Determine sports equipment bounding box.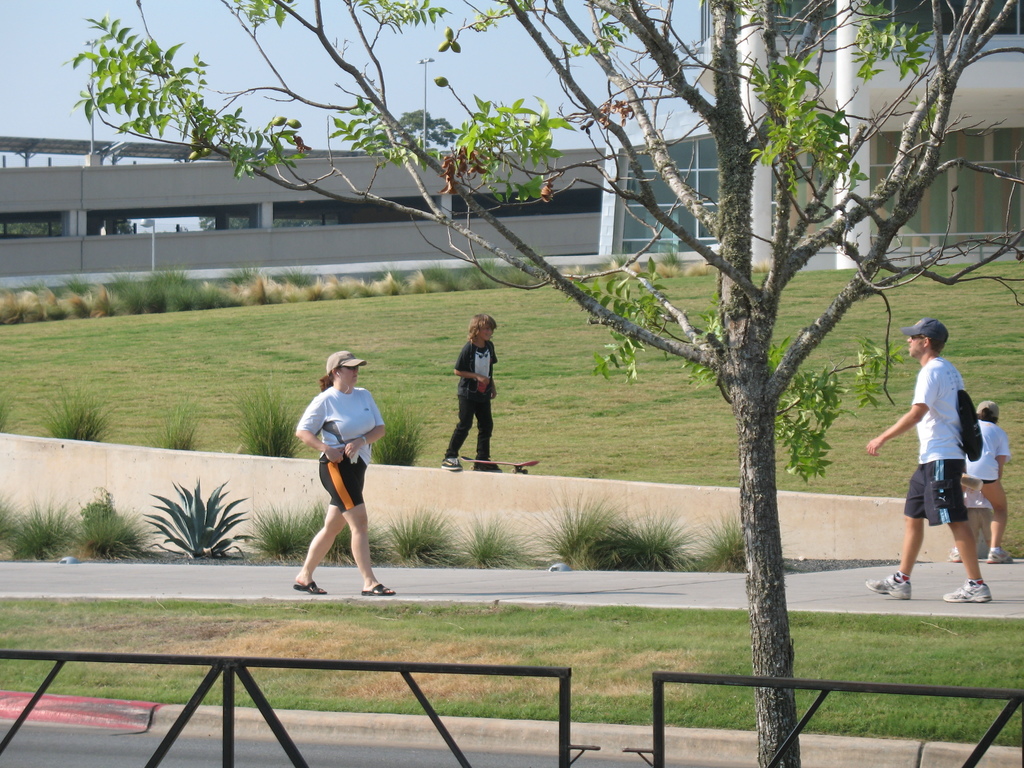
Determined: left=440, top=457, right=461, bottom=471.
